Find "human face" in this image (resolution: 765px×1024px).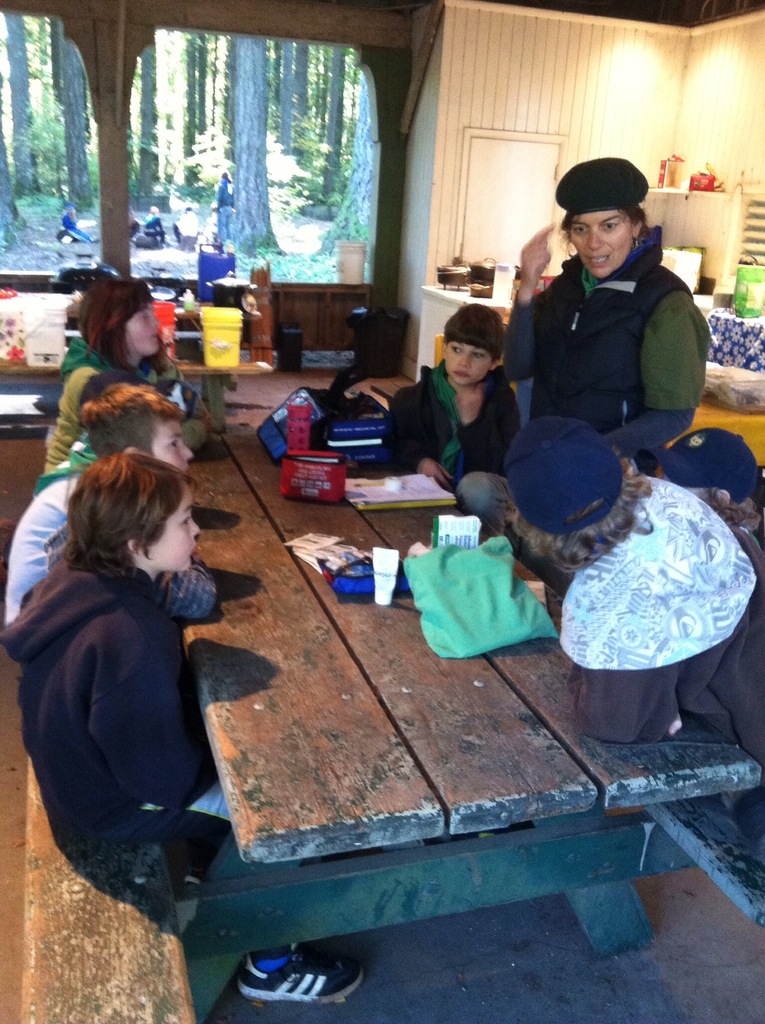
(x1=154, y1=419, x2=194, y2=473).
